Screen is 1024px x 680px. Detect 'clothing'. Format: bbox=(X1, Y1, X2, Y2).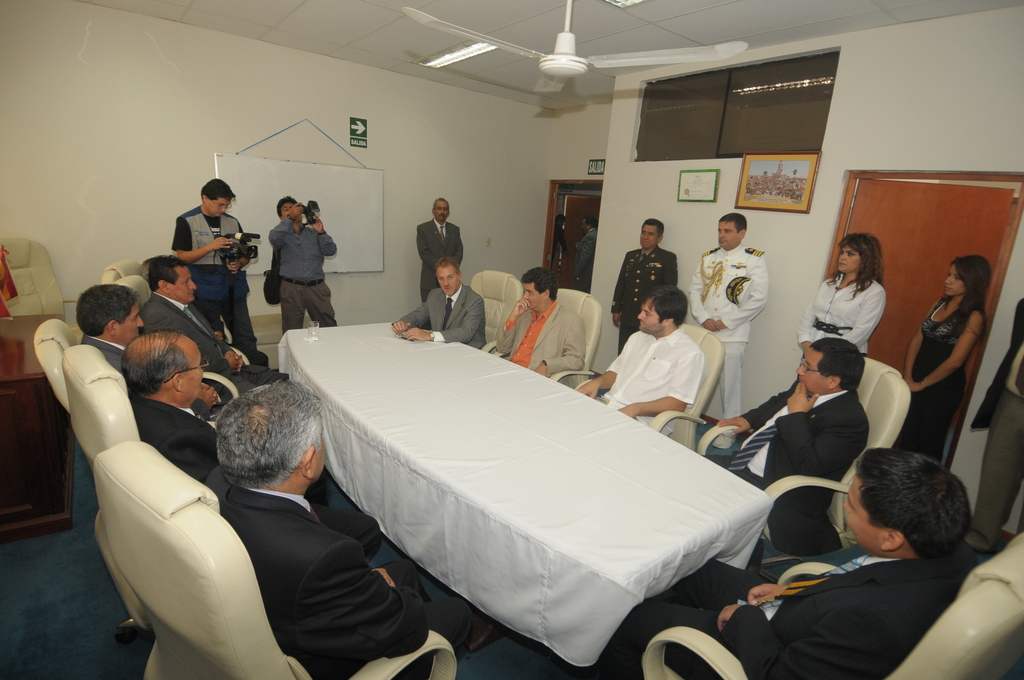
bbox=(141, 332, 220, 476).
